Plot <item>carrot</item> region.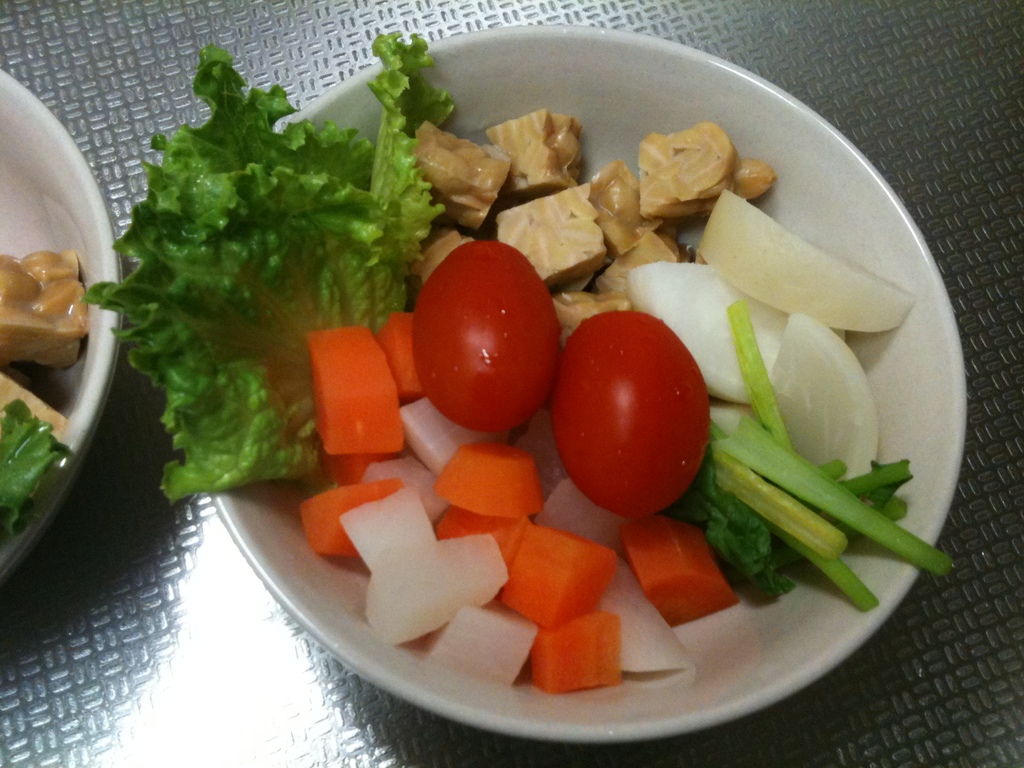
Plotted at [304,316,409,456].
